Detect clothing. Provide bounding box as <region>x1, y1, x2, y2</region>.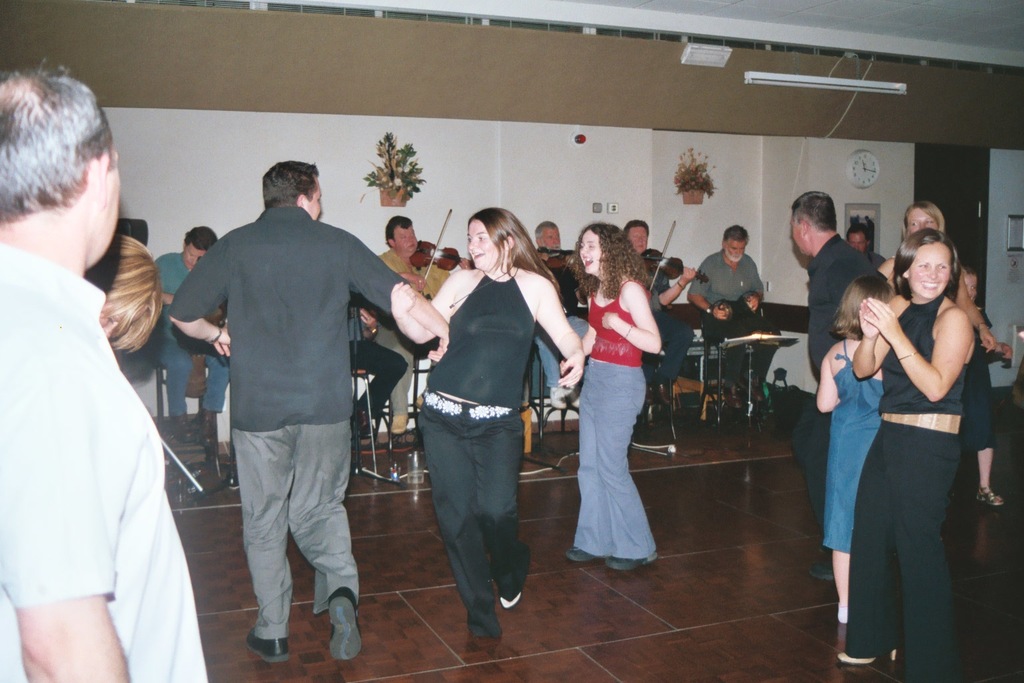
<region>546, 247, 600, 389</region>.
